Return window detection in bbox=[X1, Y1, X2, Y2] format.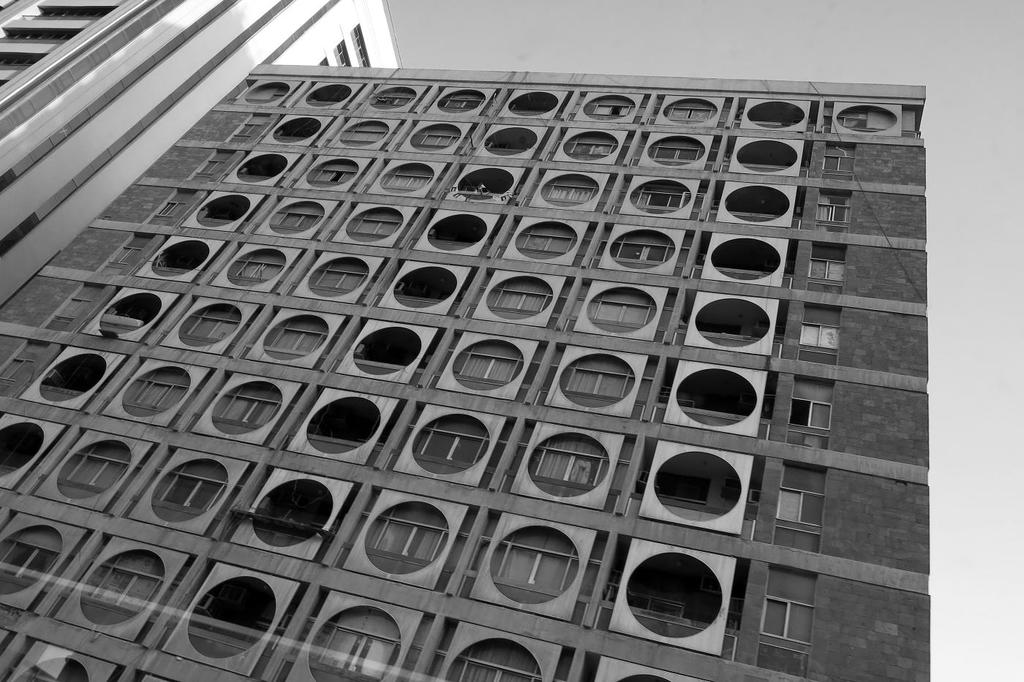
bbox=[84, 564, 162, 613].
